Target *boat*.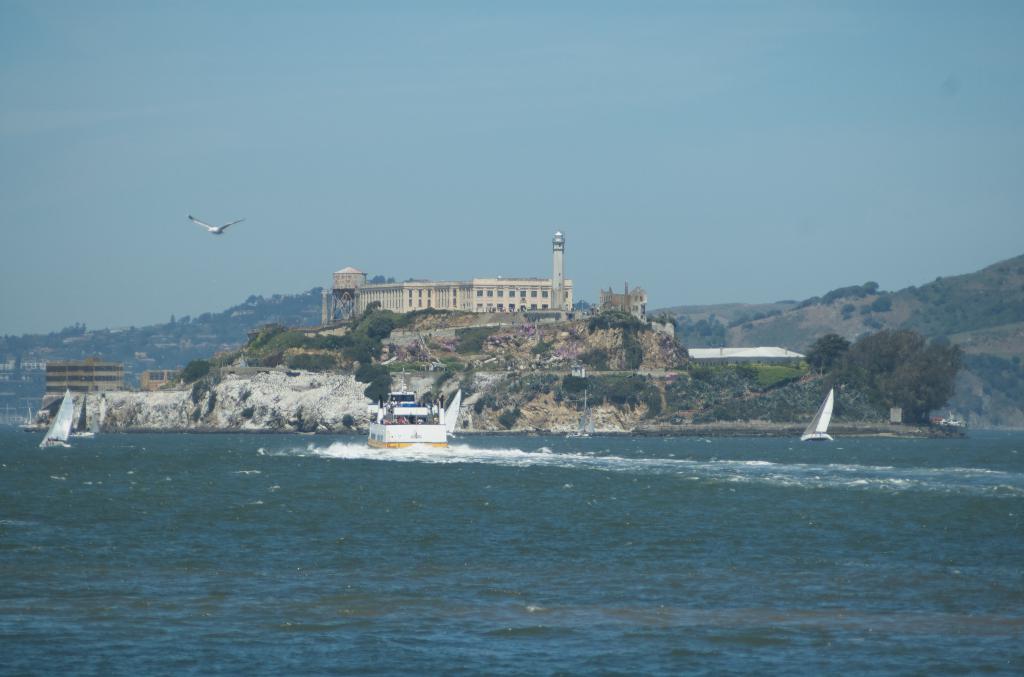
Target region: 42 392 69 447.
